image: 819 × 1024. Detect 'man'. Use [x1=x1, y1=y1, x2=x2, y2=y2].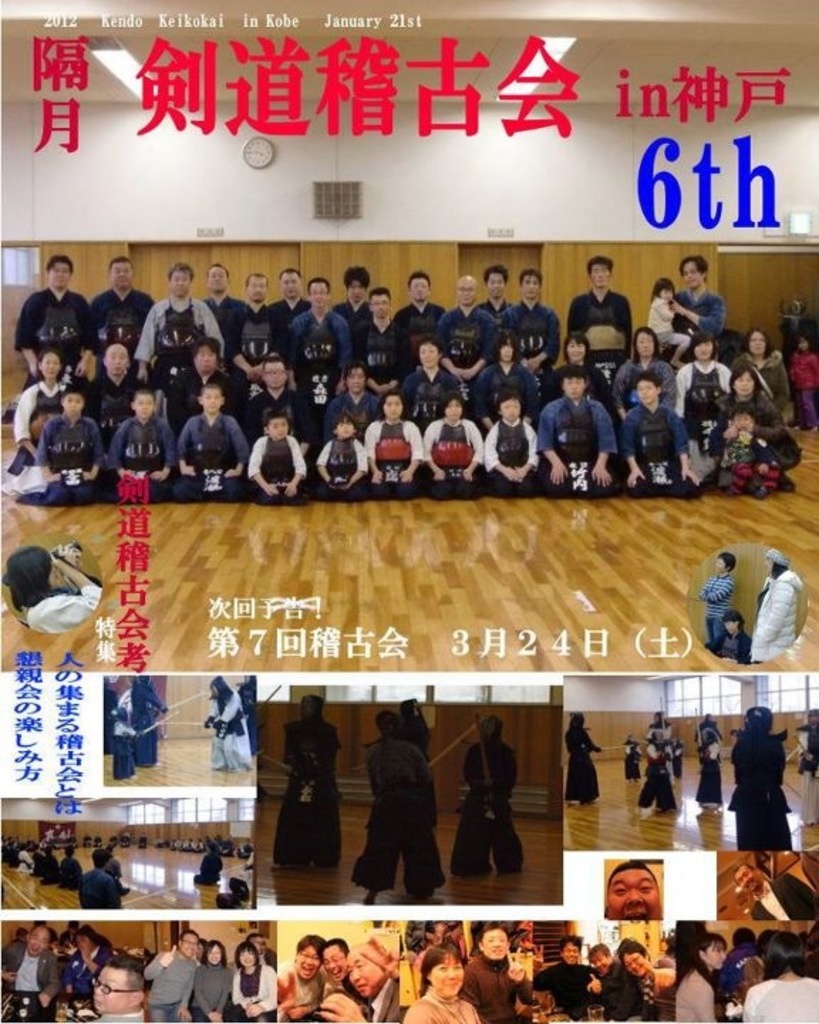
[x1=542, y1=329, x2=619, y2=418].
